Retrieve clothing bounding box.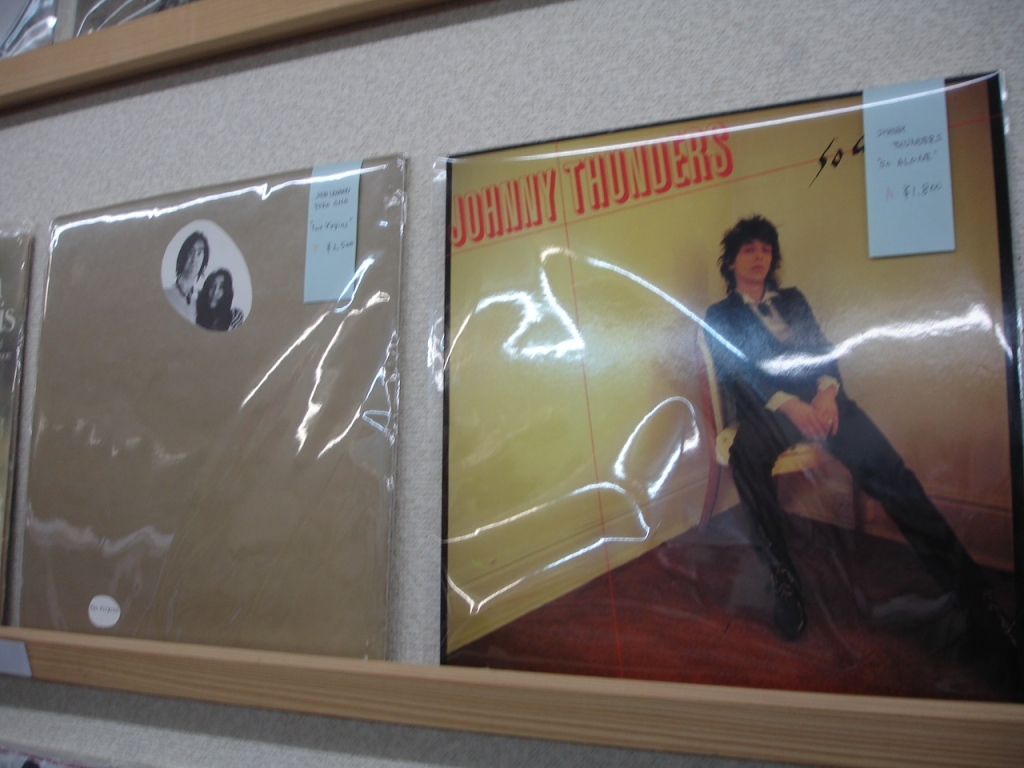
Bounding box: 683:199:894:622.
